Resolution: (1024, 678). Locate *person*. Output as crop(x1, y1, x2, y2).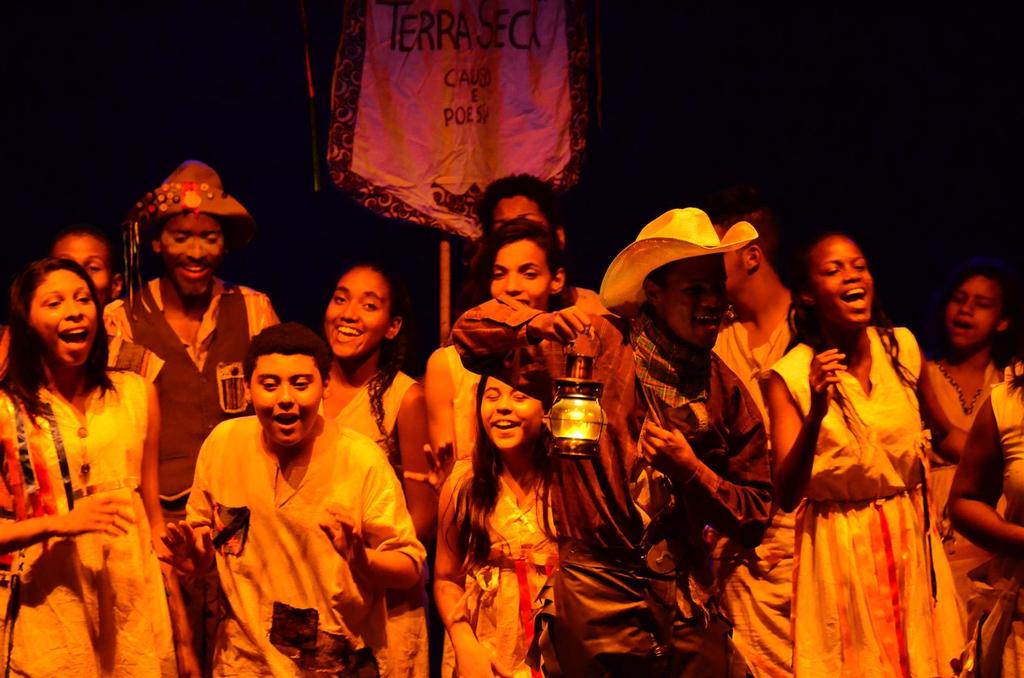
crop(113, 159, 272, 527).
